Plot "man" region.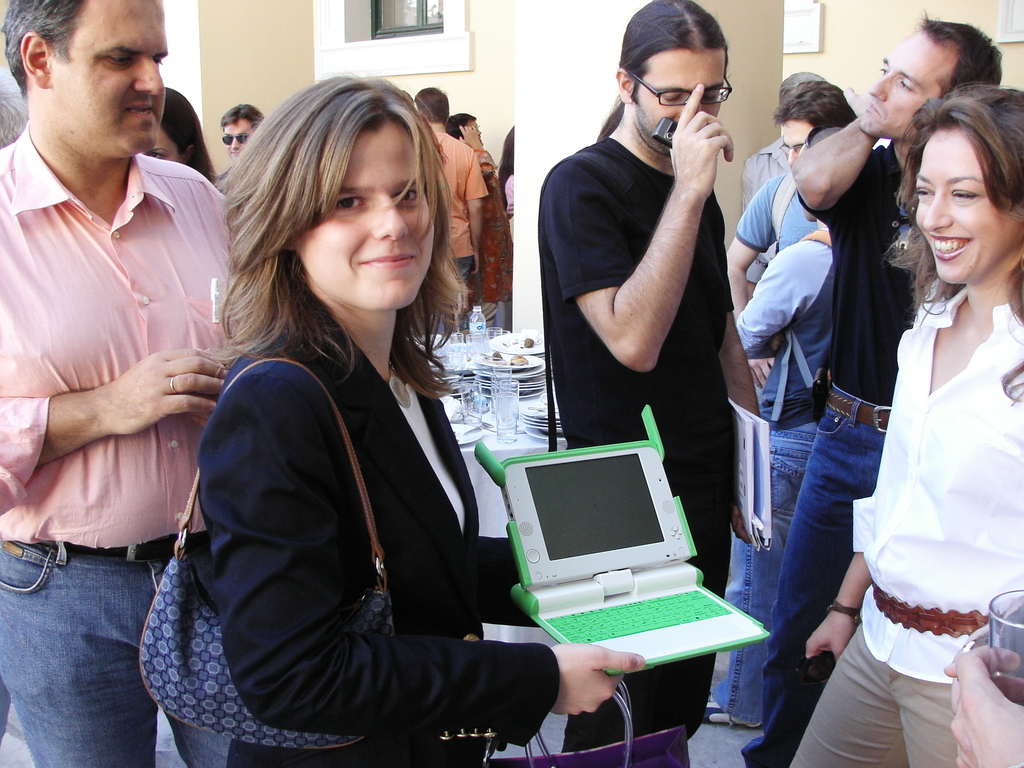
Plotted at crop(698, 76, 859, 729).
